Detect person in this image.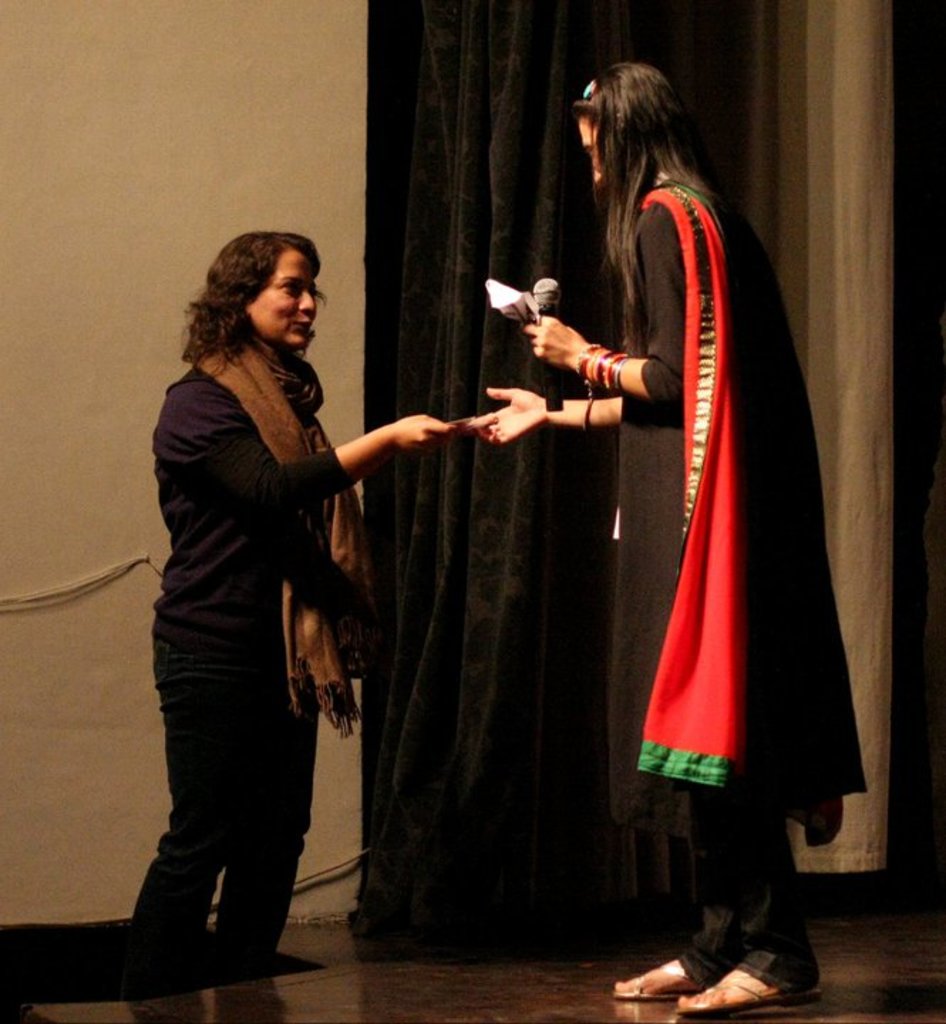
Detection: 593,9,841,967.
